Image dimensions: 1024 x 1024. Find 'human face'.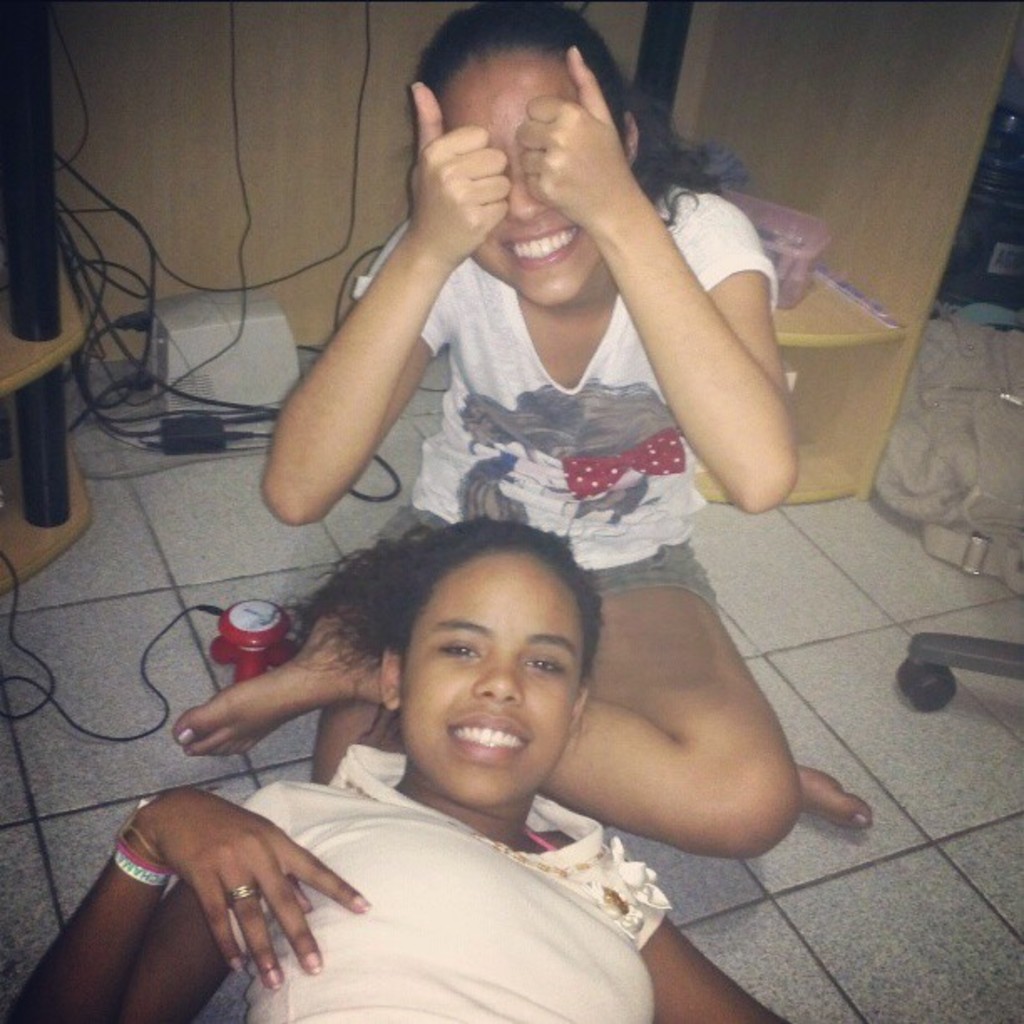
bbox=(402, 550, 581, 808).
